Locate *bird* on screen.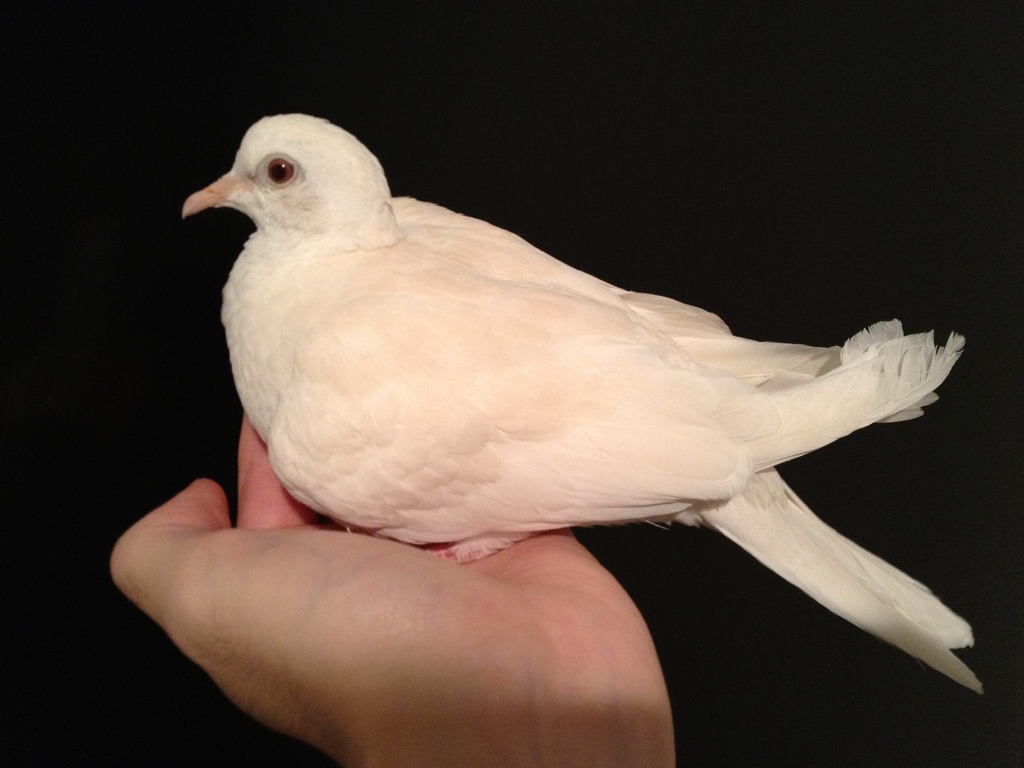
On screen at {"x1": 203, "y1": 141, "x2": 965, "y2": 697}.
